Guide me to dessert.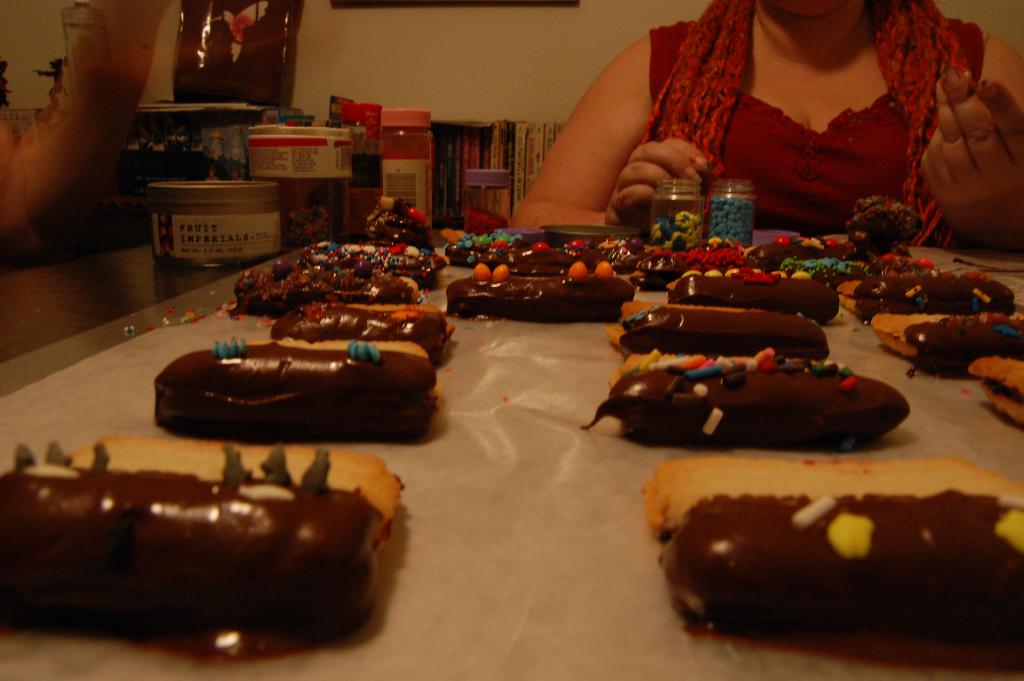
Guidance: (644,450,1022,661).
